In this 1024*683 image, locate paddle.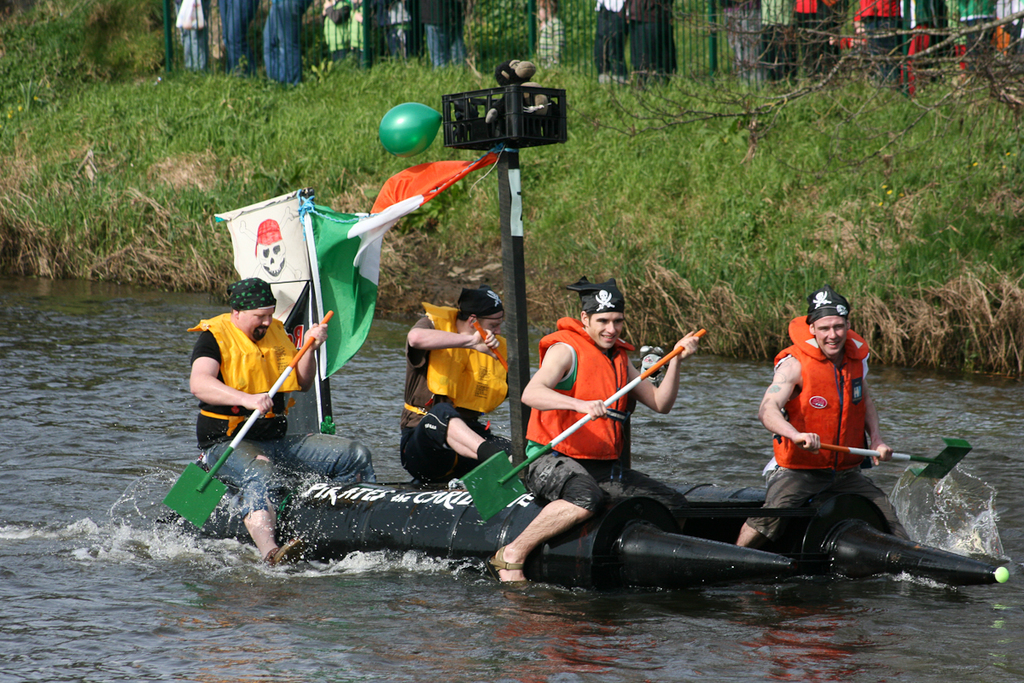
Bounding box: (163,311,337,528).
